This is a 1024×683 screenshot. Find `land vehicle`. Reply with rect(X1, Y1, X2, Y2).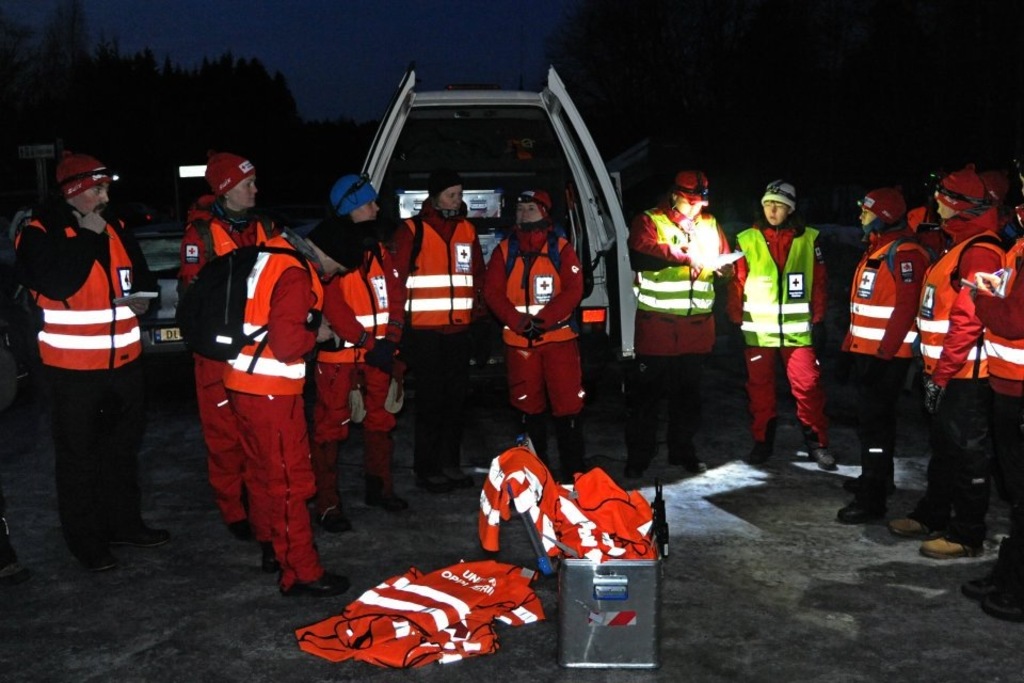
rect(338, 88, 624, 442).
